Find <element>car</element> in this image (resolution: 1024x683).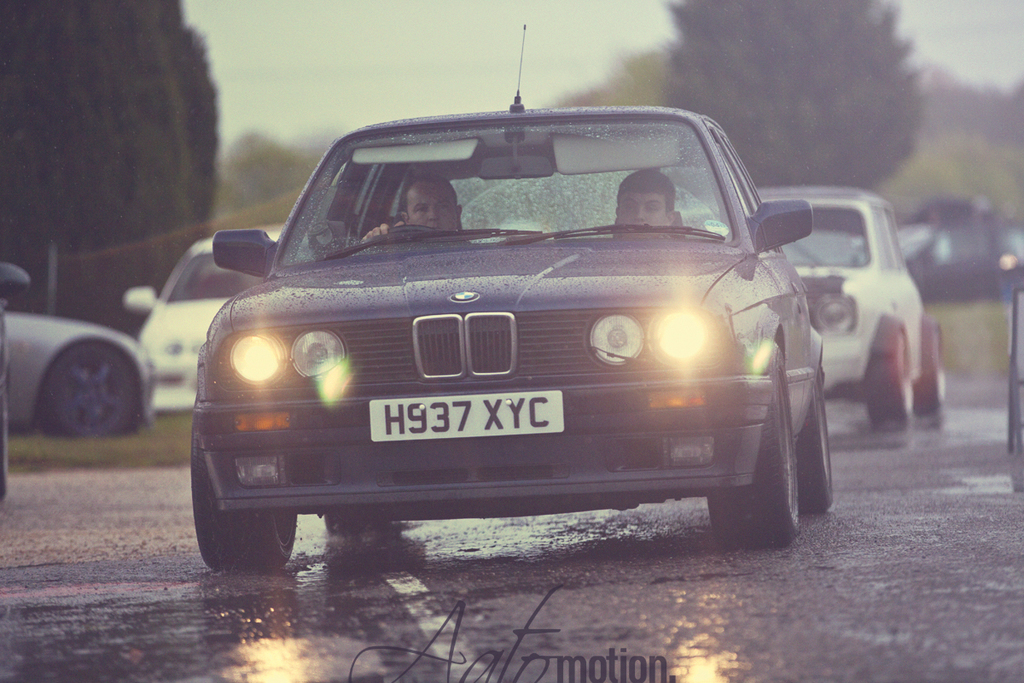
(left=761, top=180, right=953, bottom=423).
